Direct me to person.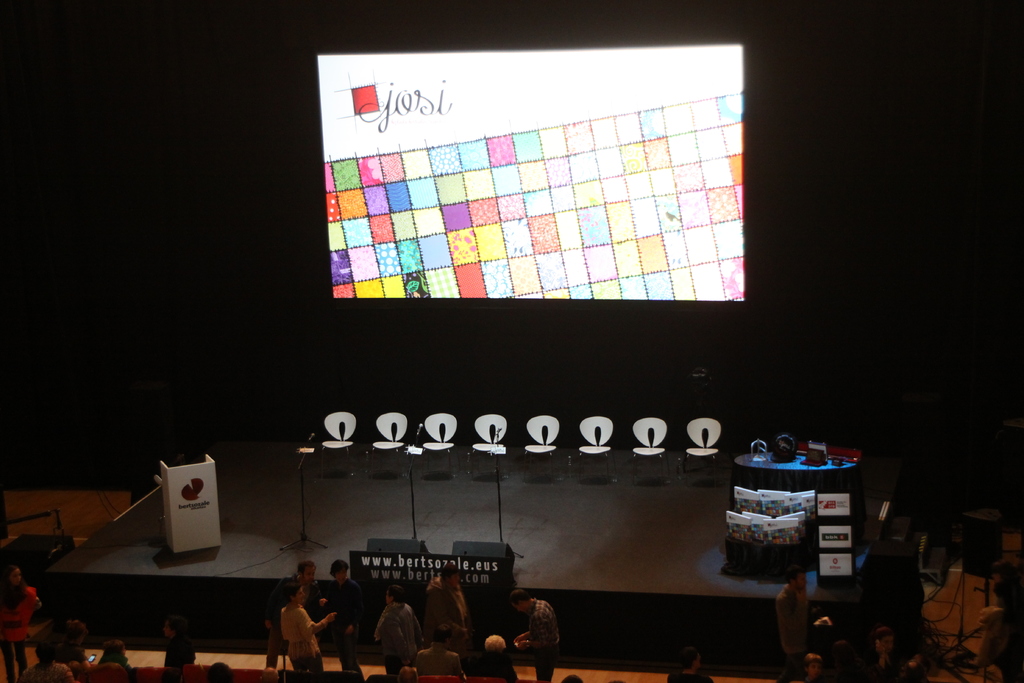
Direction: x1=0 y1=556 x2=56 y2=682.
